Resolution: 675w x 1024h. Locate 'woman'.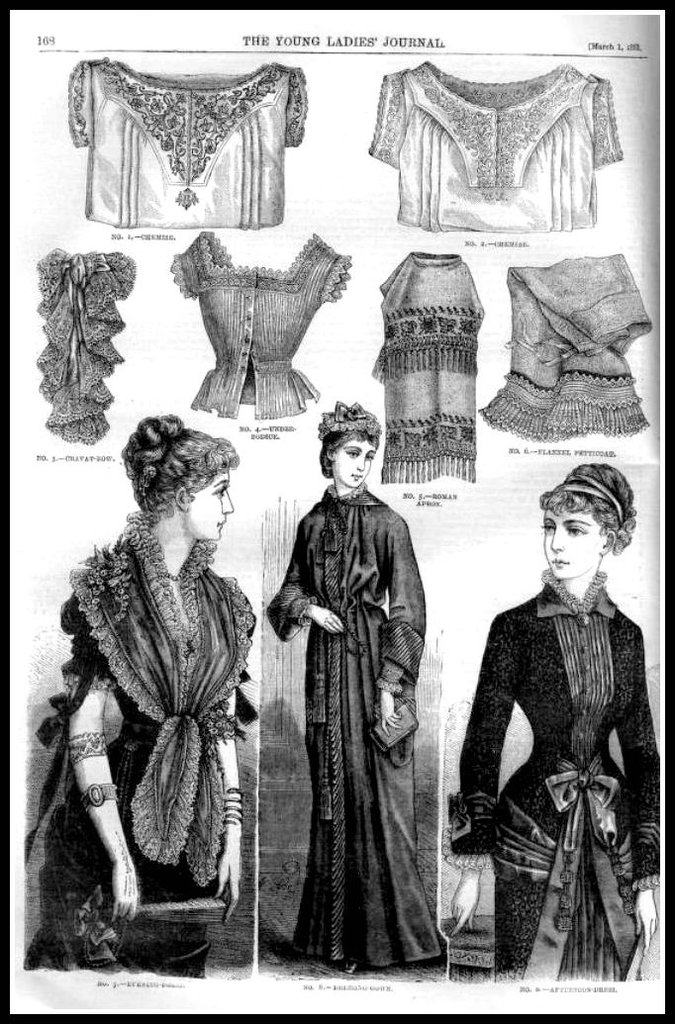
<bbox>453, 444, 660, 997</bbox>.
